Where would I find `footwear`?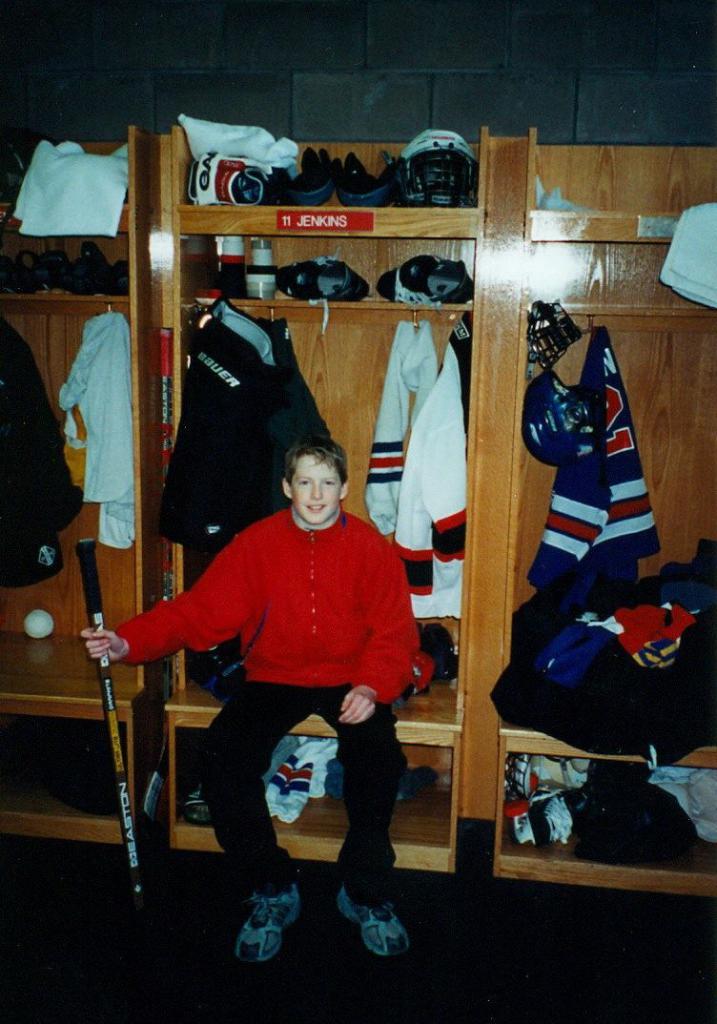
At <box>333,878,420,967</box>.
